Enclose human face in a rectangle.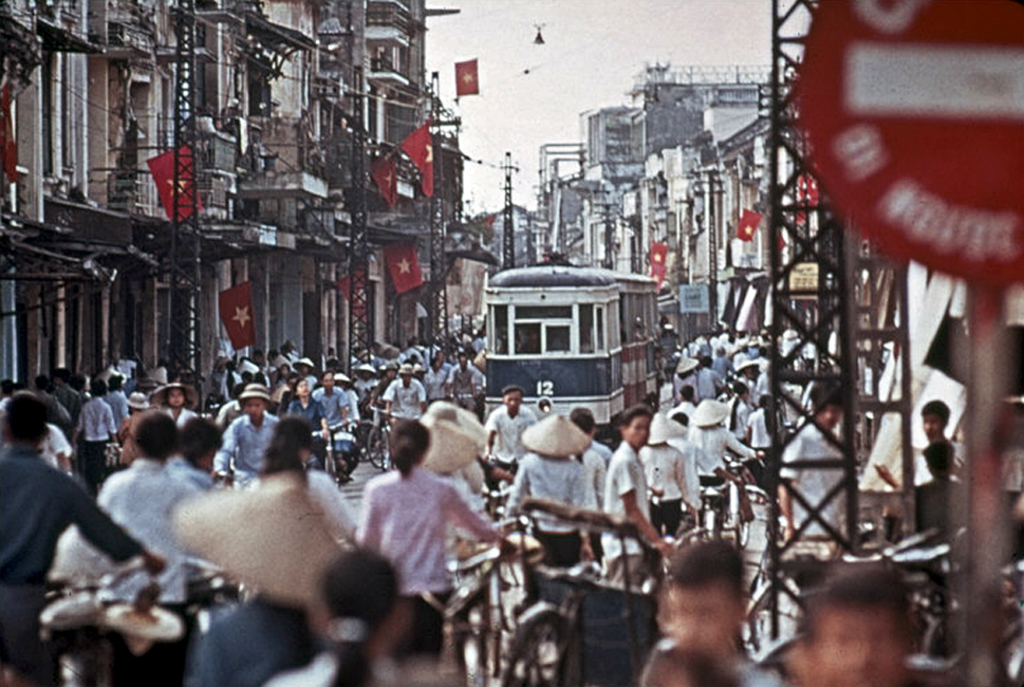
322, 373, 335, 391.
